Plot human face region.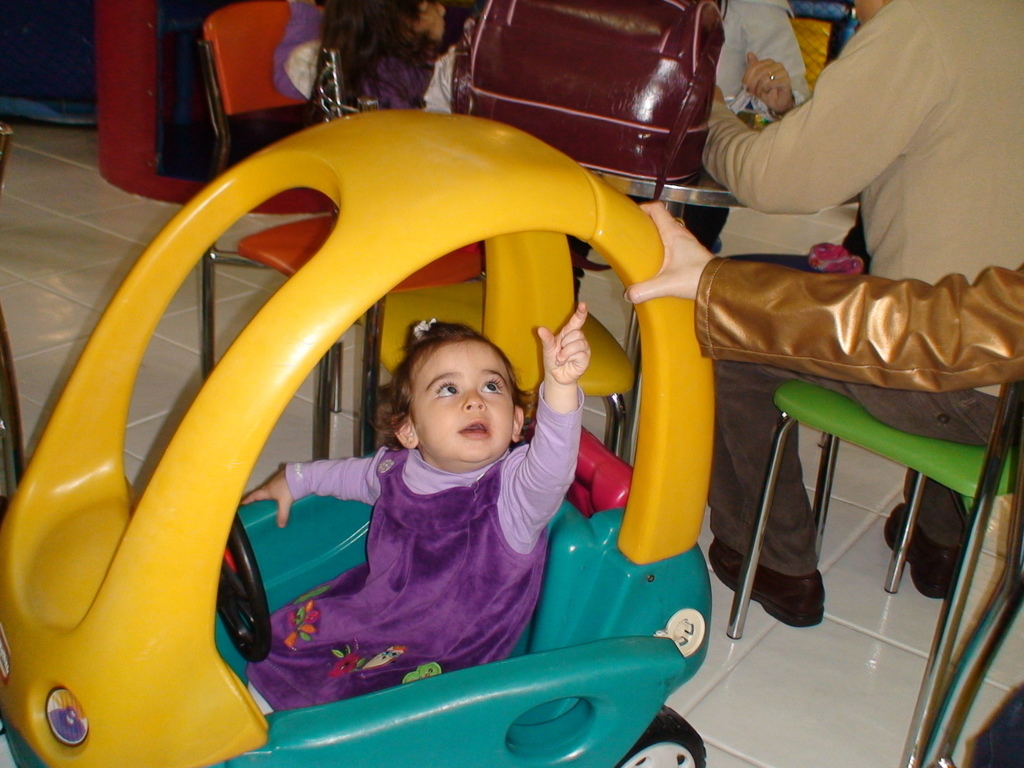
Plotted at (412,342,512,463).
